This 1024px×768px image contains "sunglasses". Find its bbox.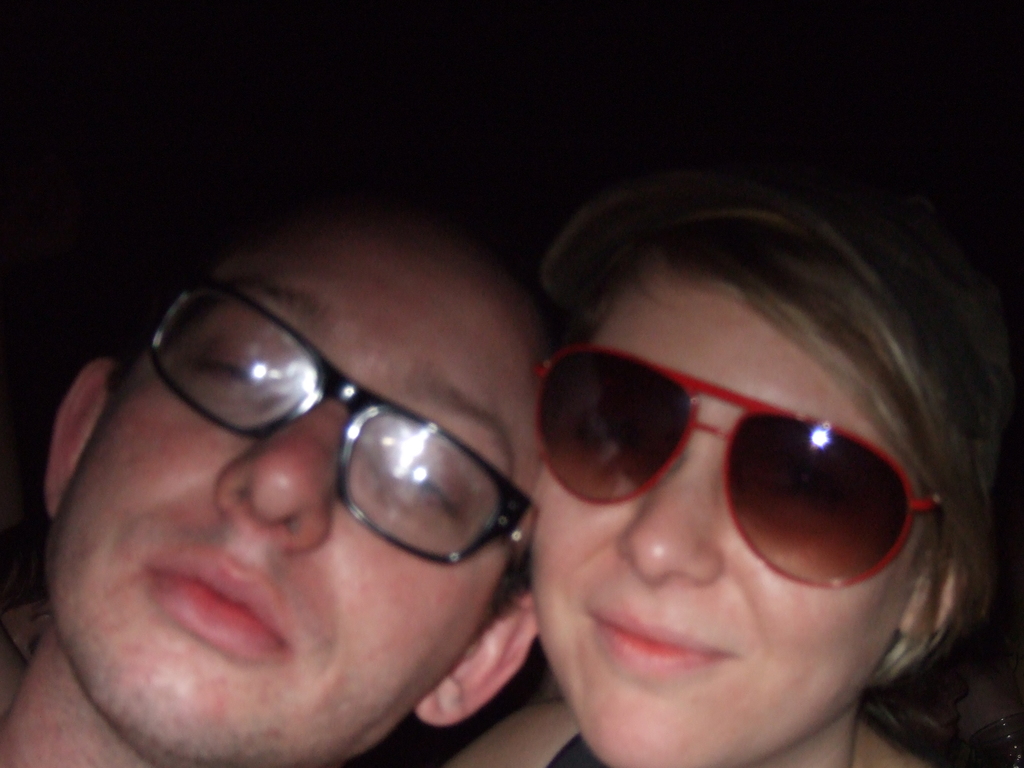
pyautogui.locateOnScreen(531, 341, 952, 591).
